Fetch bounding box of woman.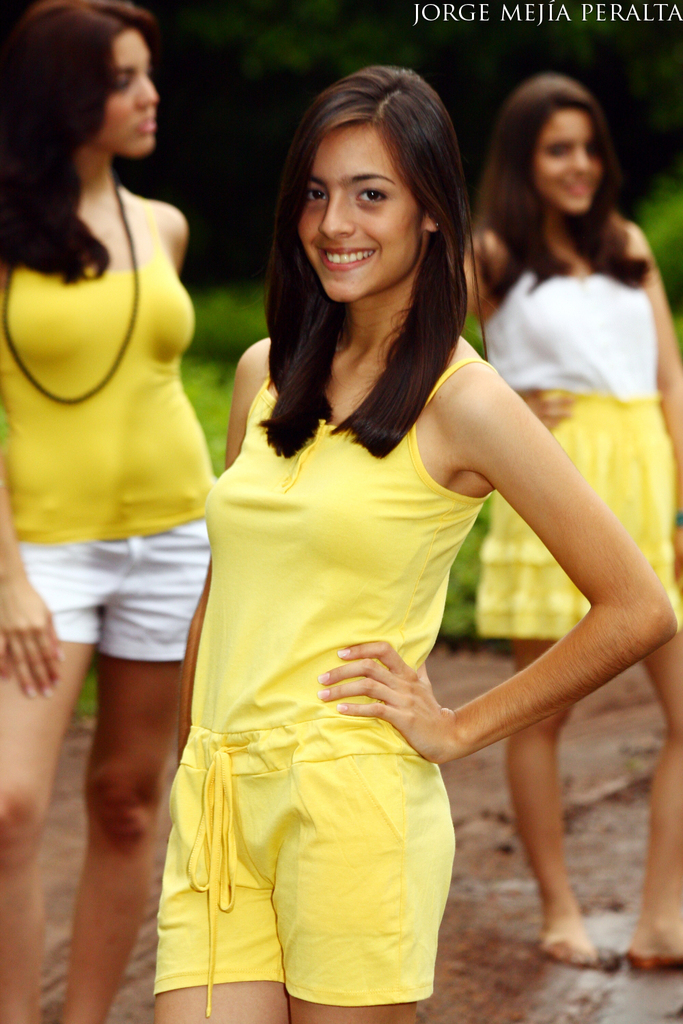
Bbox: left=0, top=7, right=210, bottom=1023.
